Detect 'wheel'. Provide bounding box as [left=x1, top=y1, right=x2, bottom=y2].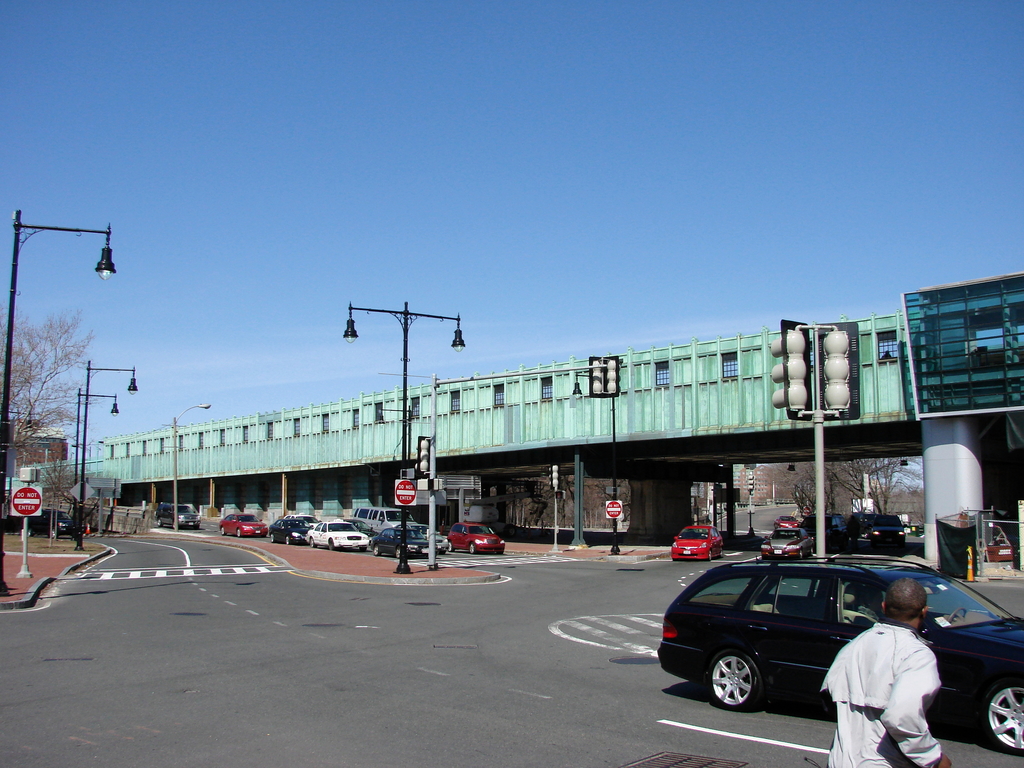
[left=704, top=648, right=761, bottom=713].
